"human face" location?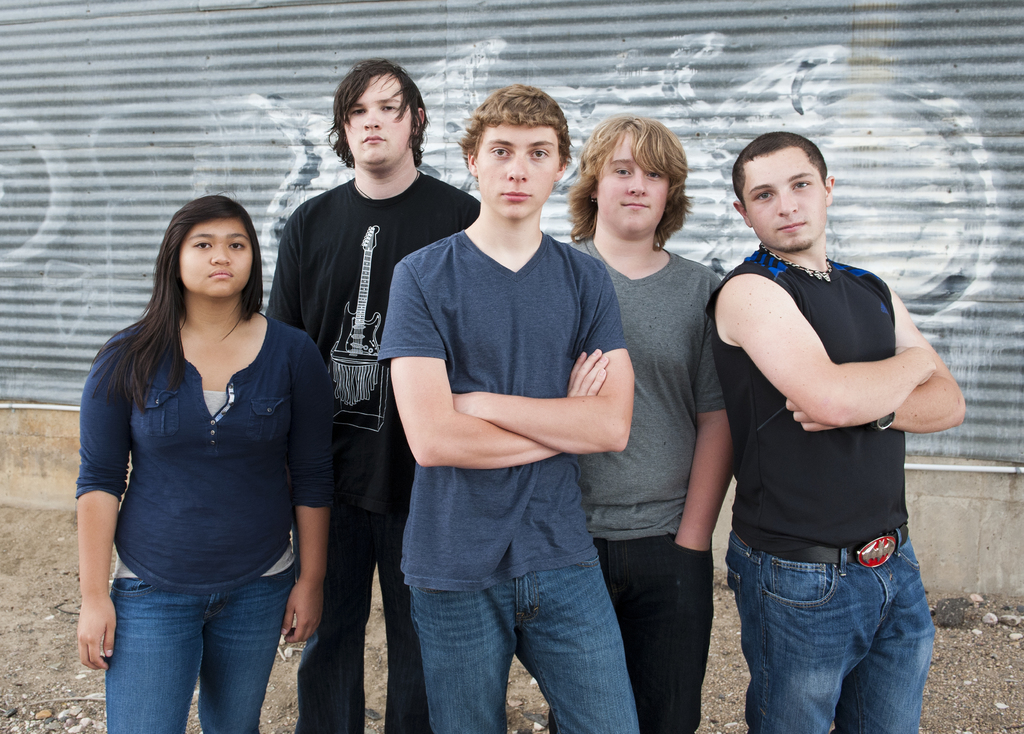
(178, 215, 252, 298)
